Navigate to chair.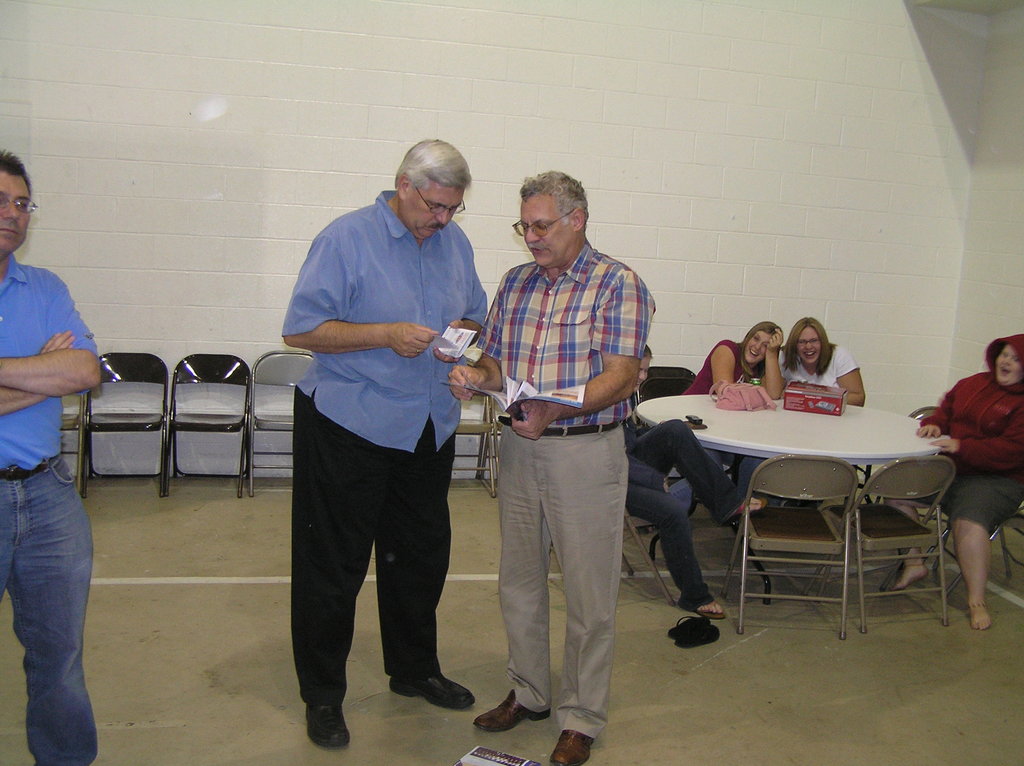
Navigation target: select_region(905, 403, 942, 419).
